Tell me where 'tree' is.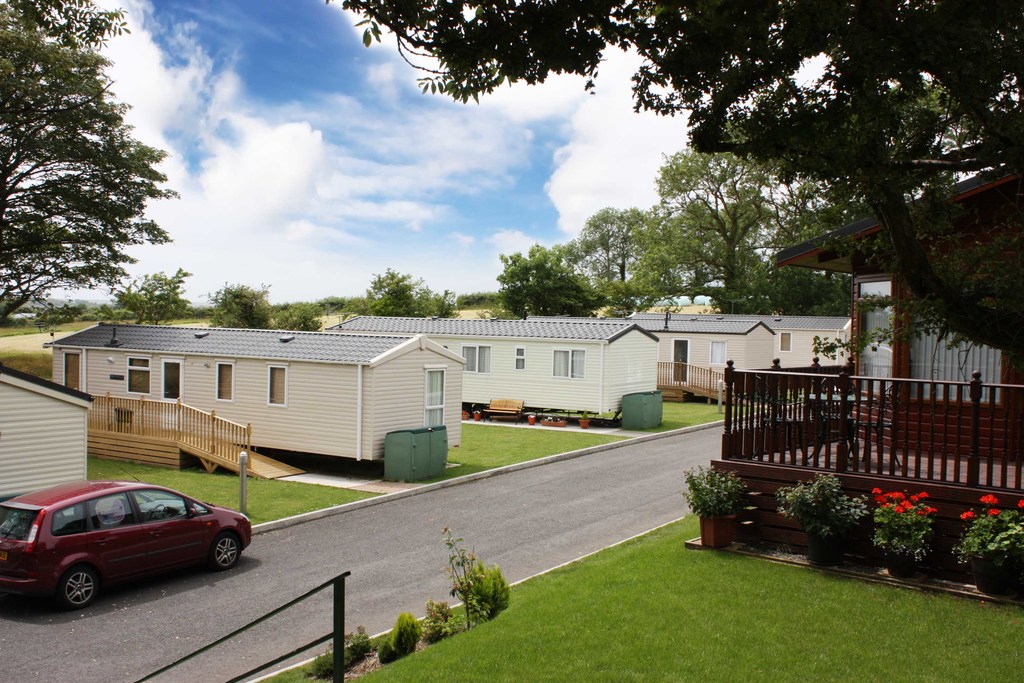
'tree' is at {"x1": 322, "y1": 0, "x2": 1023, "y2": 494}.
